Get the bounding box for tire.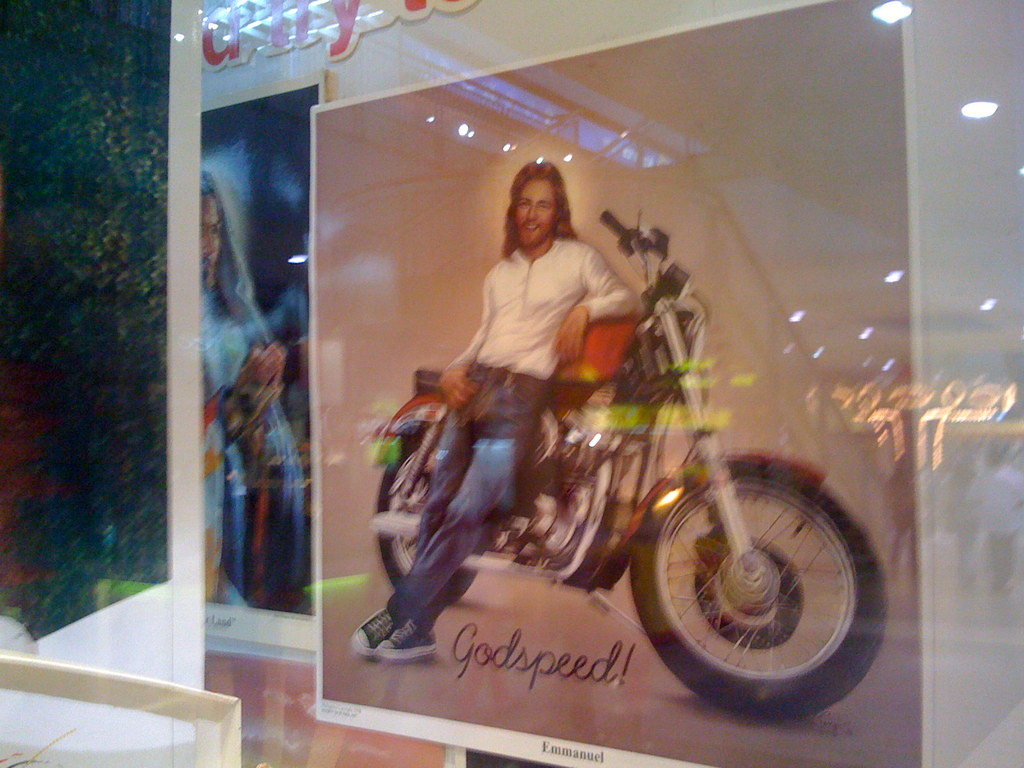
x1=372 y1=420 x2=493 y2=611.
